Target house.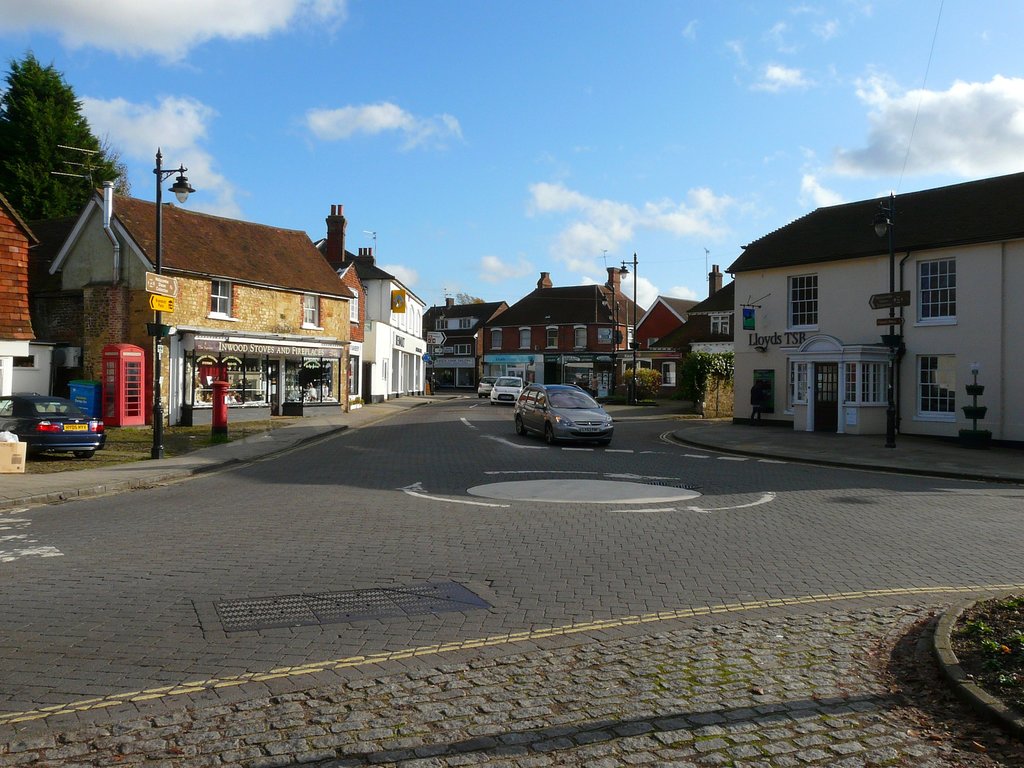
Target region: bbox(60, 163, 359, 426).
